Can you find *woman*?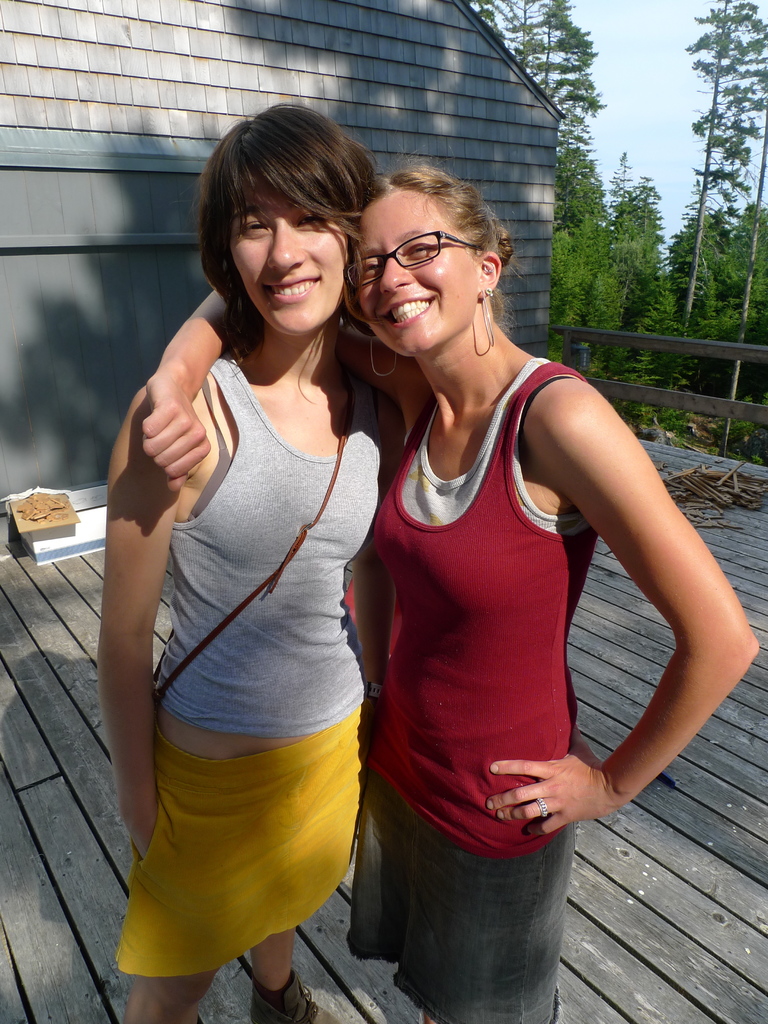
Yes, bounding box: x1=97, y1=99, x2=406, y2=1023.
